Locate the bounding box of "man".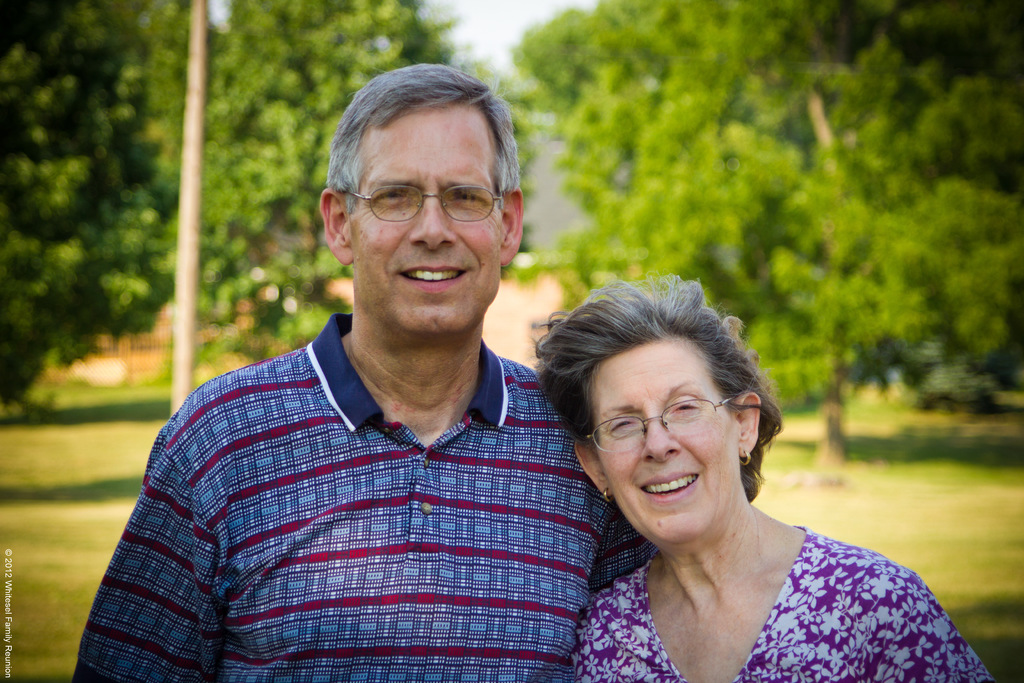
Bounding box: bbox=(78, 82, 661, 671).
